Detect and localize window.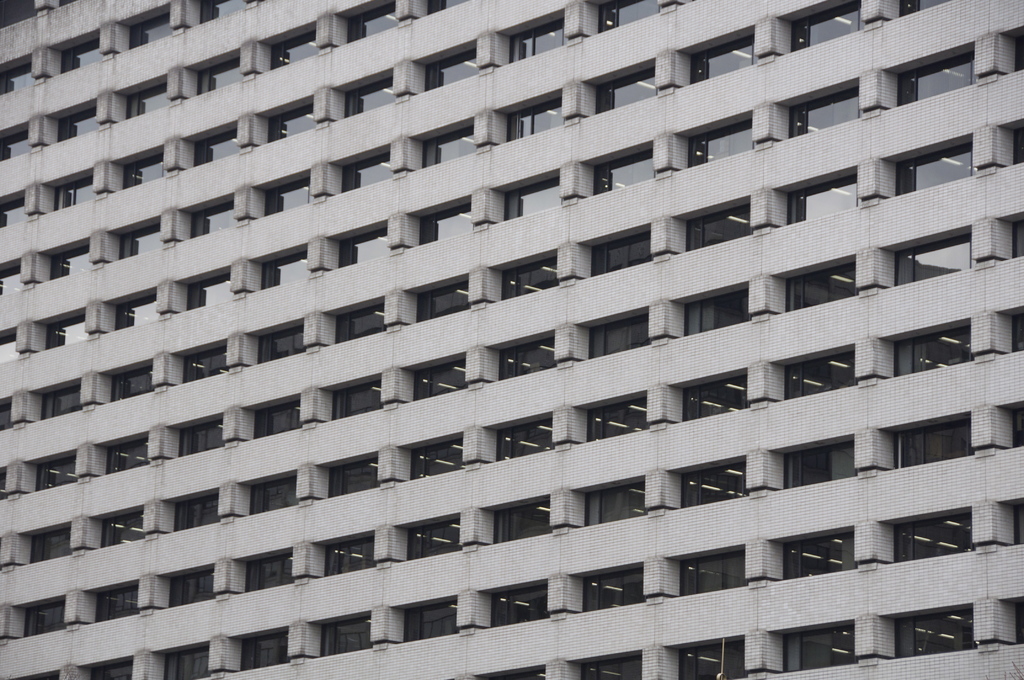
Localized at x1=115, y1=161, x2=168, y2=187.
